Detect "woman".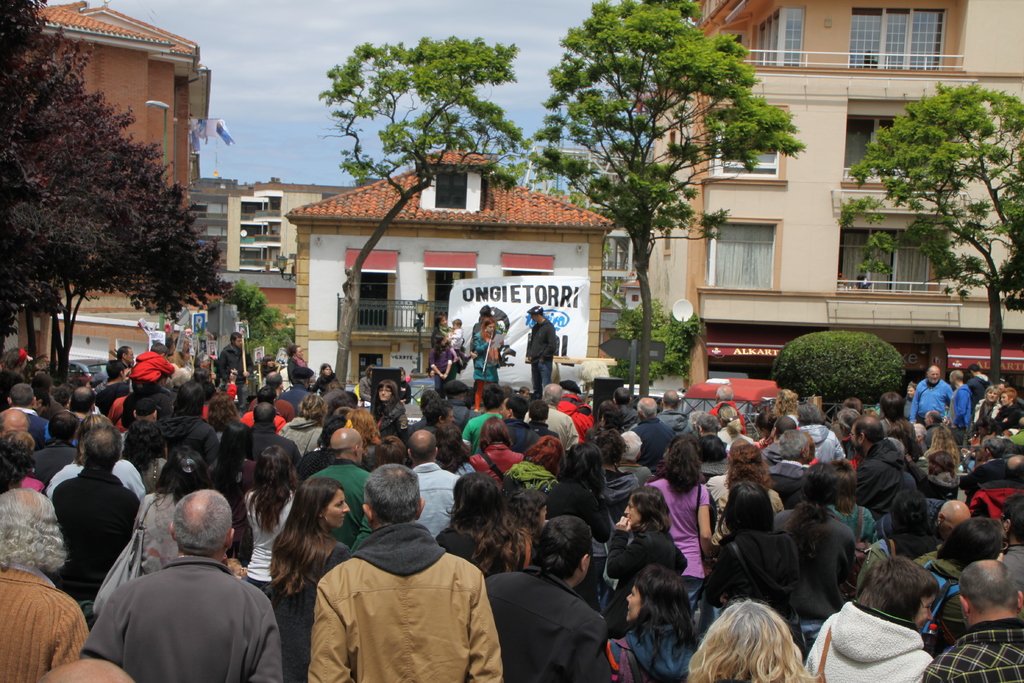
Detected at [left=344, top=406, right=383, bottom=475].
